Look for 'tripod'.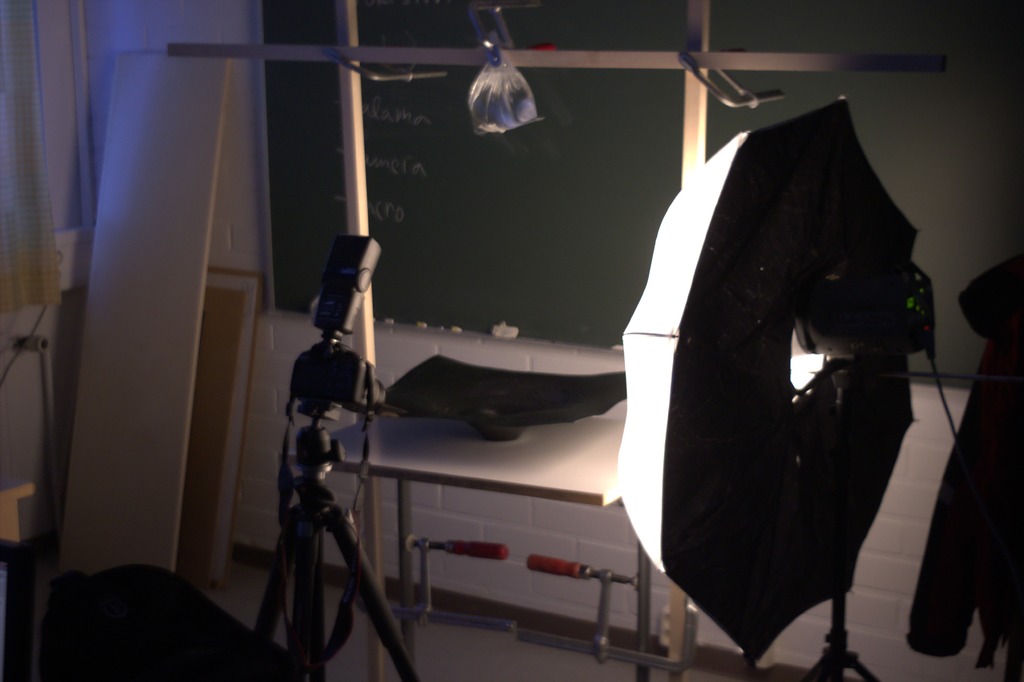
Found: <region>249, 419, 422, 681</region>.
